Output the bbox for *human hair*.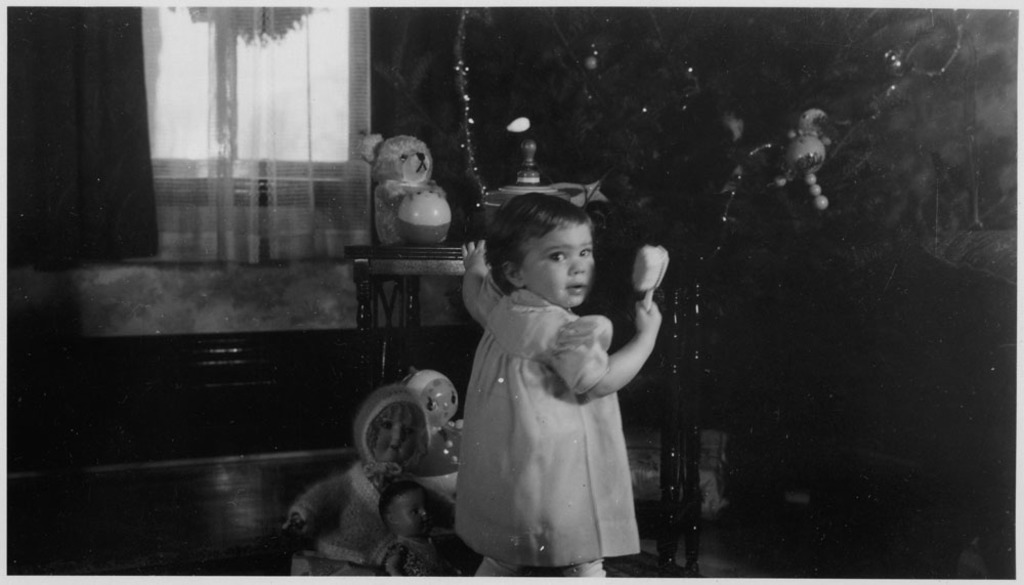
box(380, 482, 418, 532).
